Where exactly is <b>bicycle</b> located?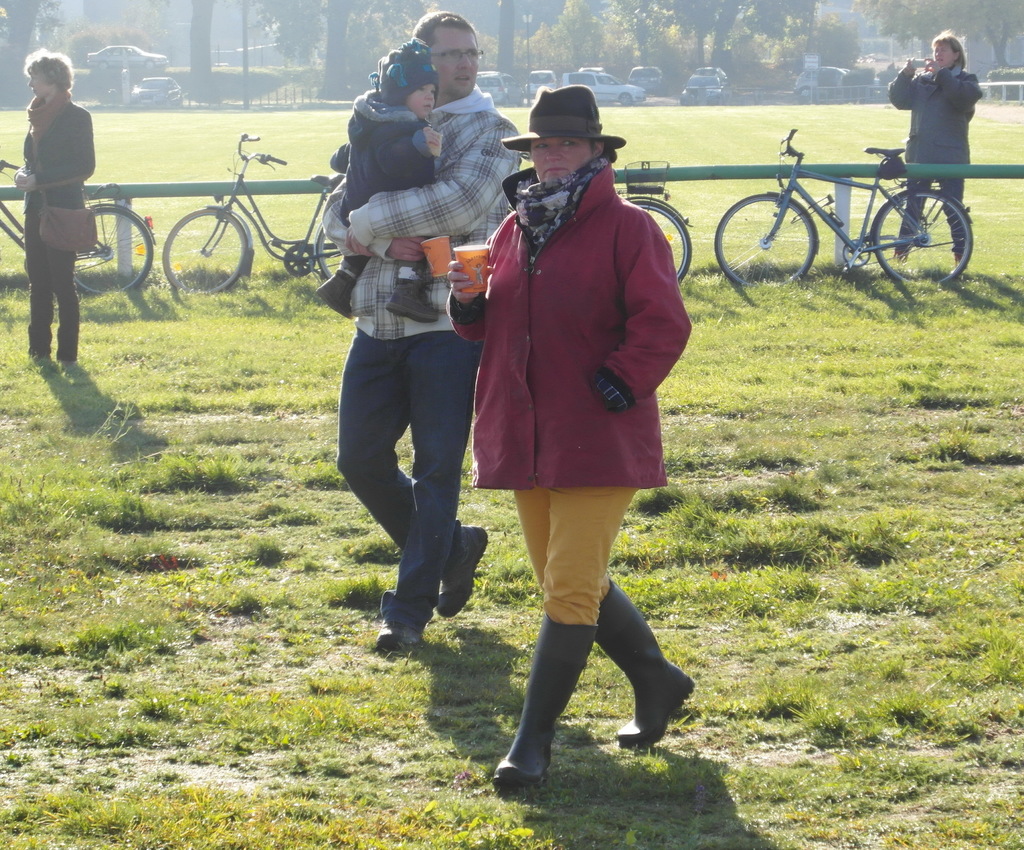
Its bounding box is <box>717,123,983,300</box>.
